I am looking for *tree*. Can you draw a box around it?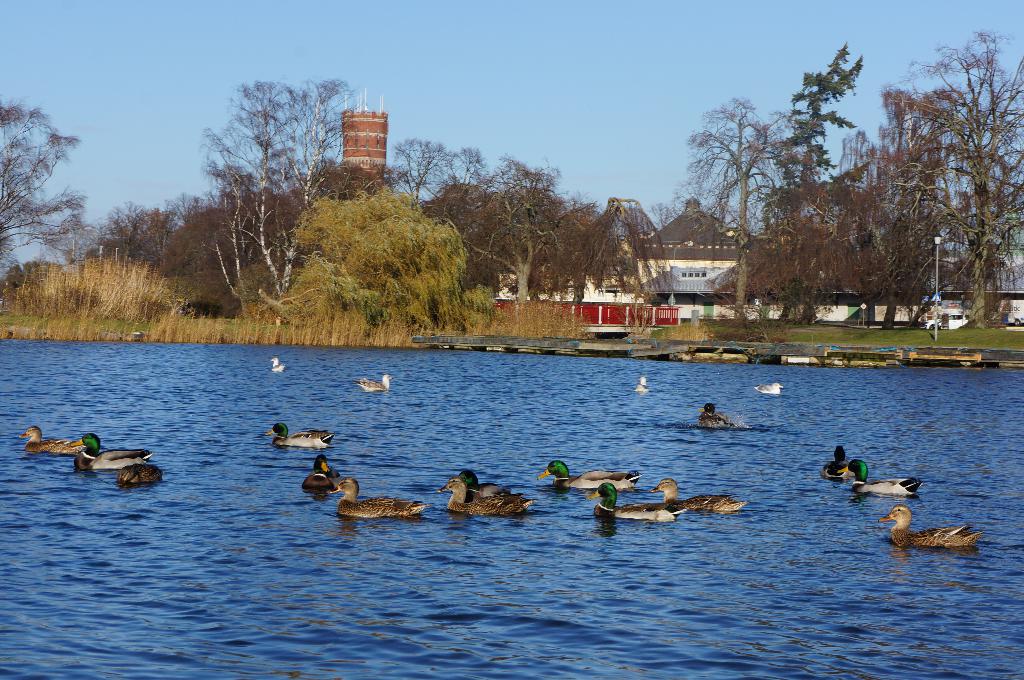
Sure, the bounding box is region(0, 100, 88, 266).
